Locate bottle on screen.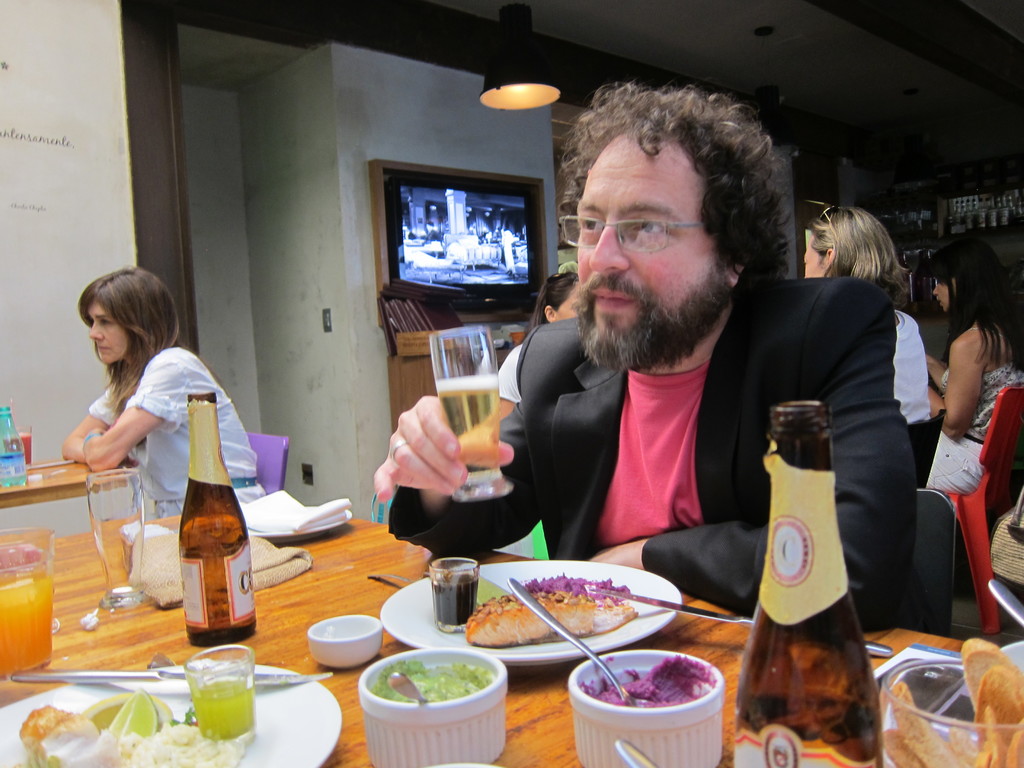
On screen at box=[178, 390, 255, 648].
